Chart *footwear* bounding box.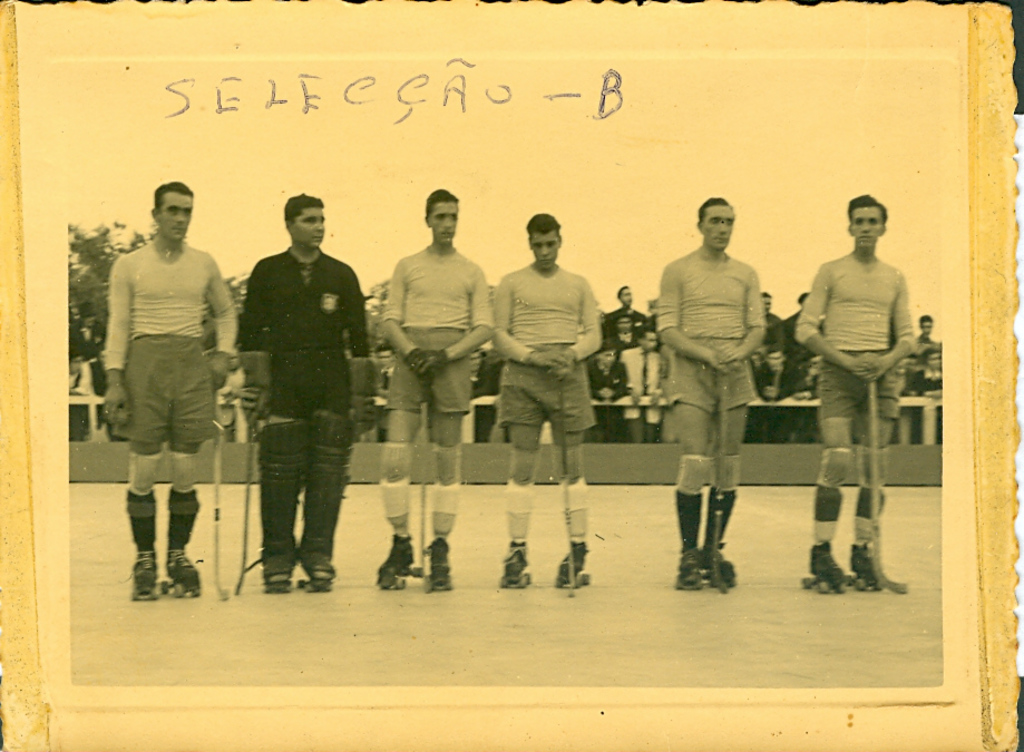
Charted: x1=671, y1=546, x2=704, y2=590.
